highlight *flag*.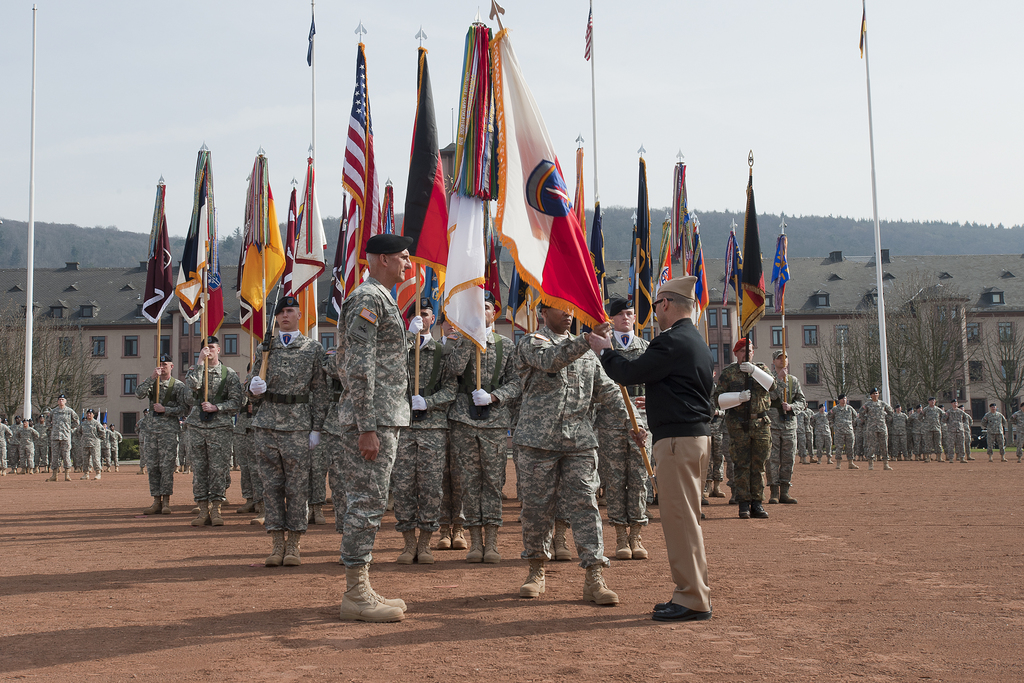
Highlighted region: 723,235,745,290.
